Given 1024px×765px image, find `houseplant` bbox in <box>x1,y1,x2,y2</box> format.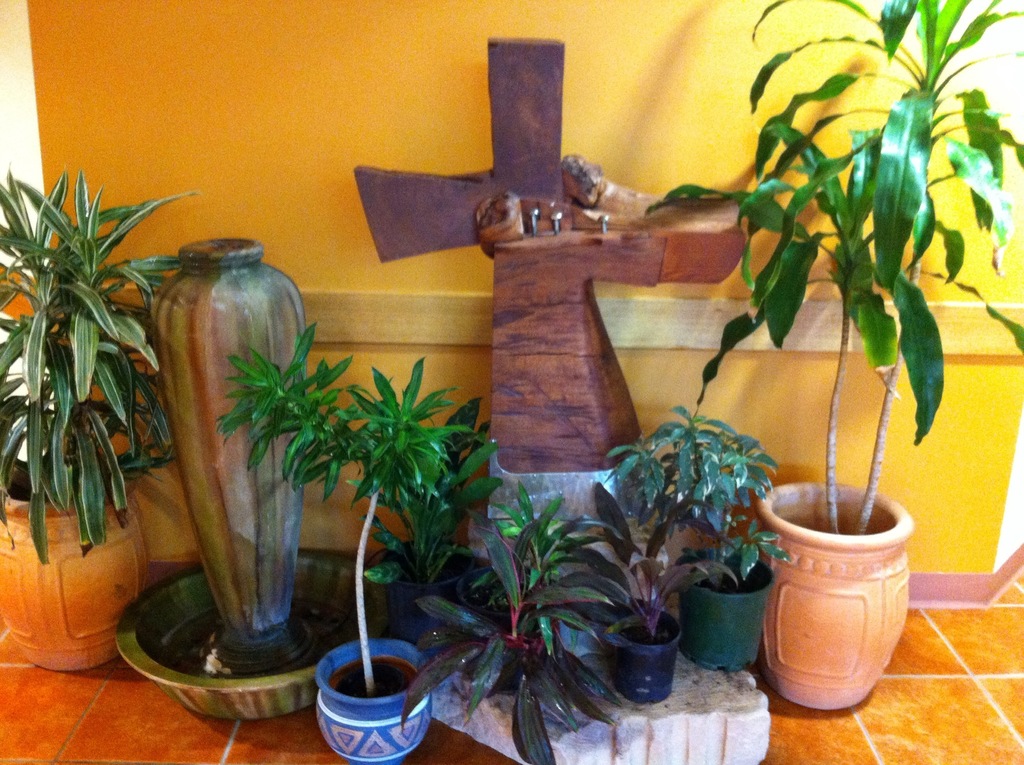
<box>2,170,202,664</box>.
